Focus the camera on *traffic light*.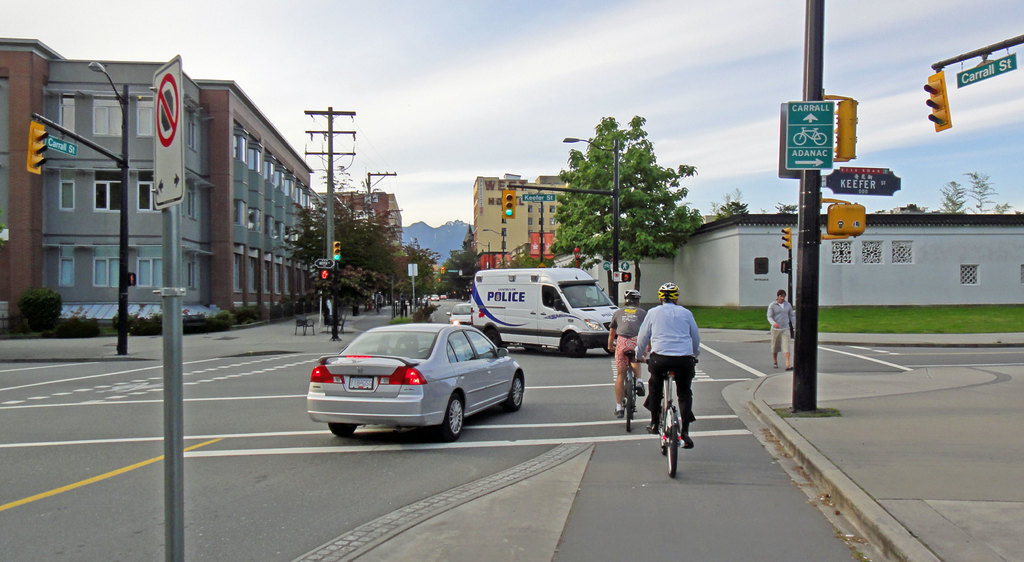
Focus region: [x1=437, y1=278, x2=441, y2=282].
